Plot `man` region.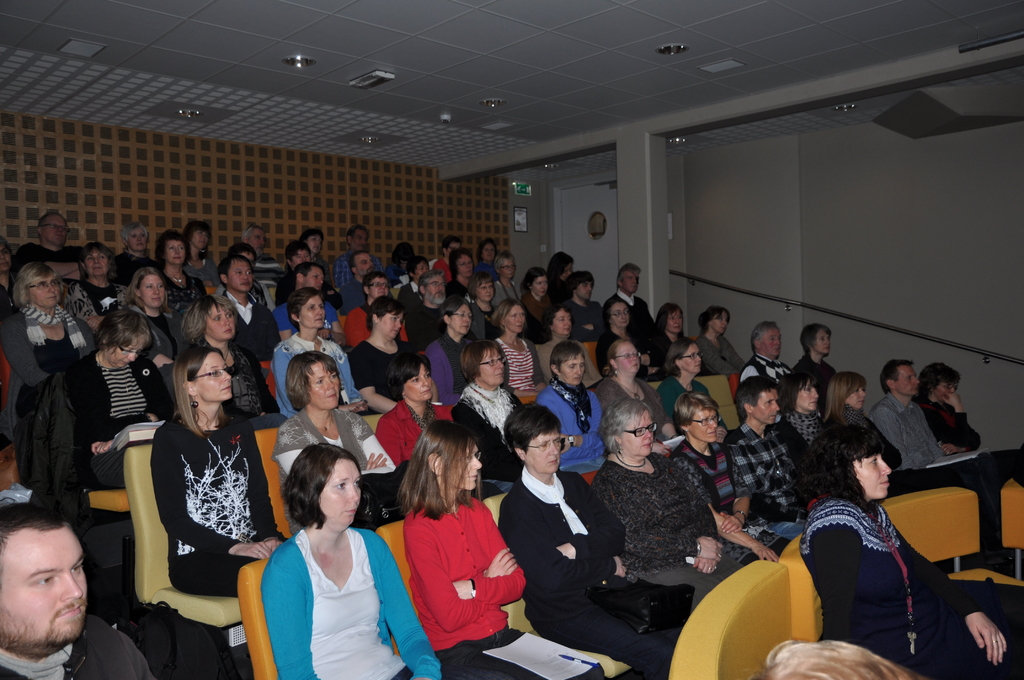
Plotted at 381,243,415,284.
